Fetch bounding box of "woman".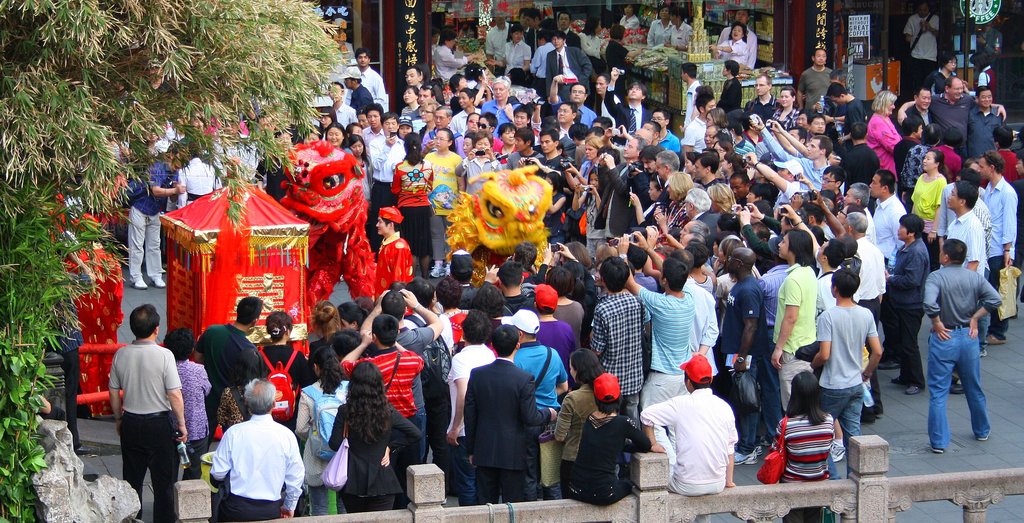
Bbox: left=908, top=151, right=950, bottom=278.
